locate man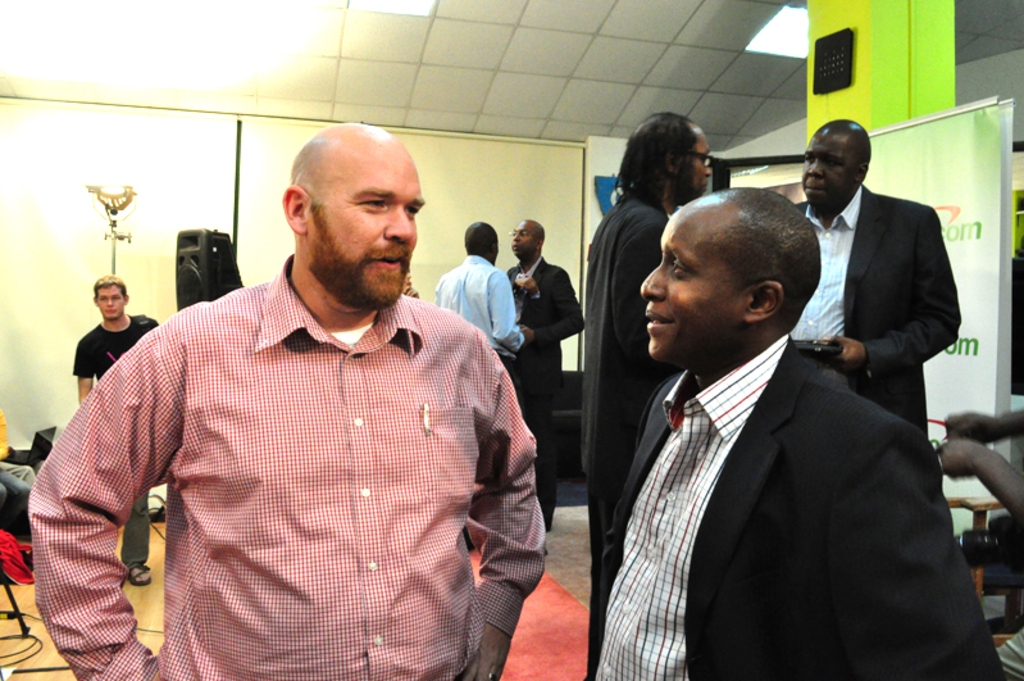
{"left": 432, "top": 221, "right": 536, "bottom": 359}
